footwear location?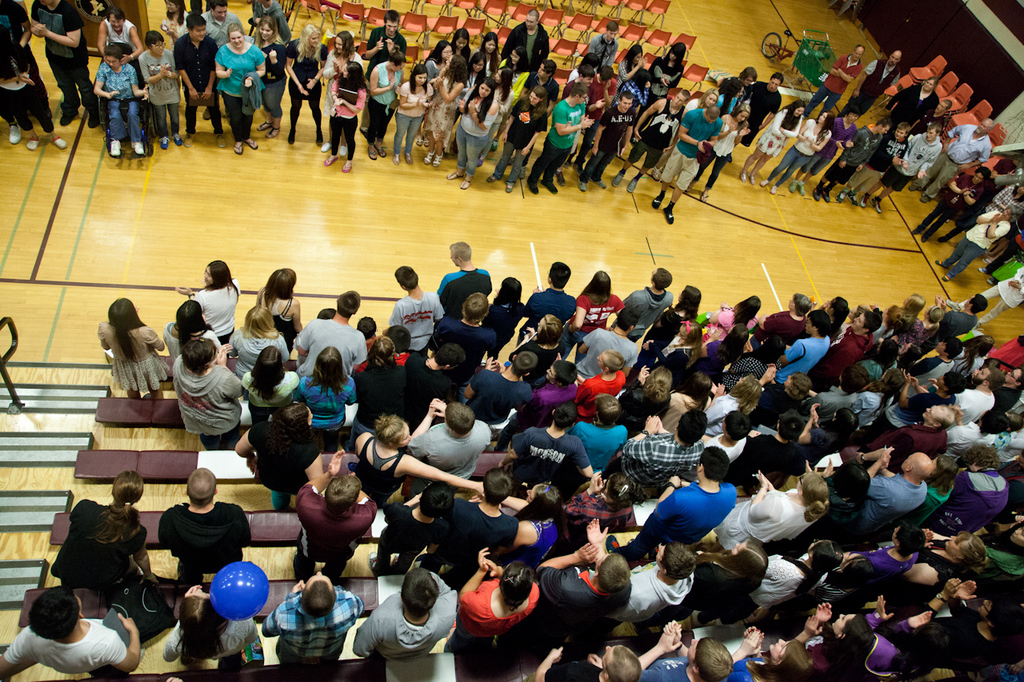
<region>142, 125, 146, 134</region>
